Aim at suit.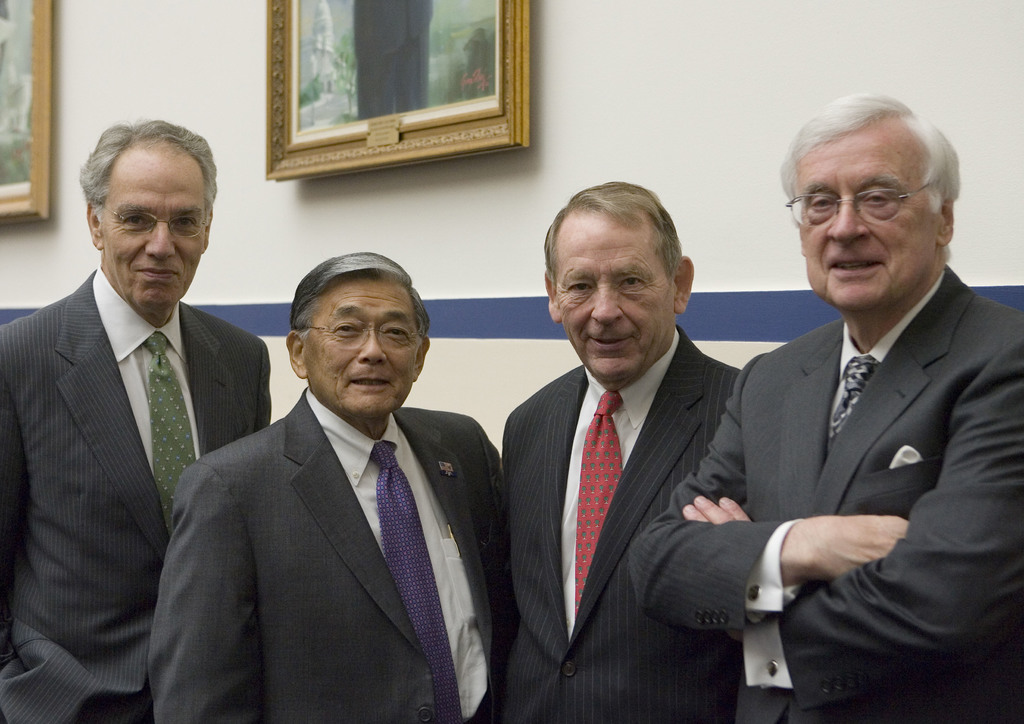
Aimed at 495/328/742/723.
